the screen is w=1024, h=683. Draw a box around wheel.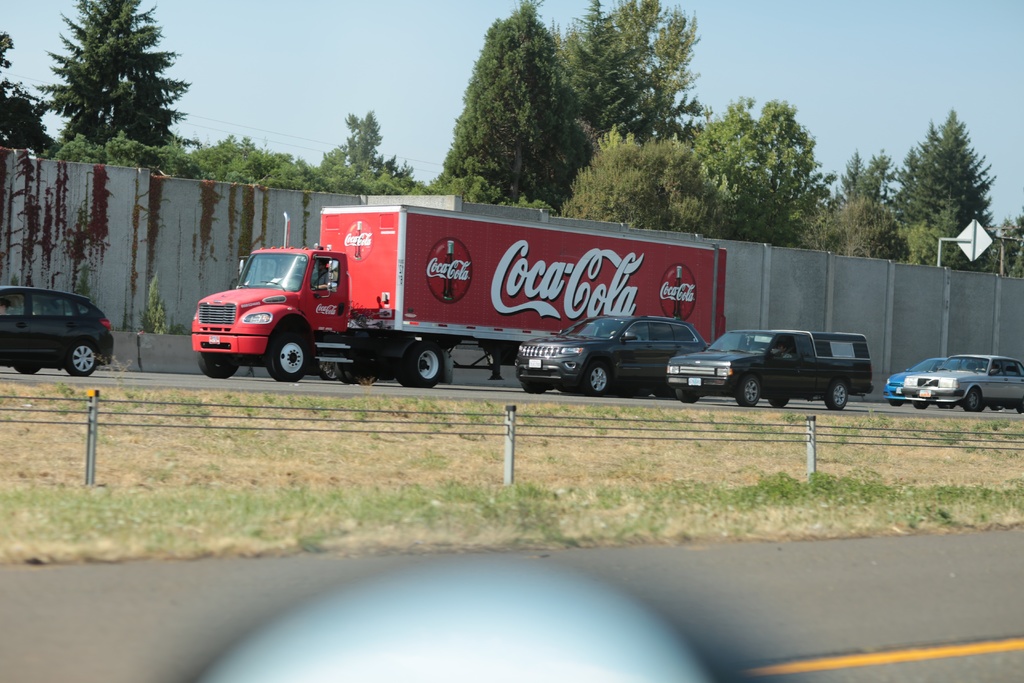
{"x1": 973, "y1": 366, "x2": 987, "y2": 373}.
